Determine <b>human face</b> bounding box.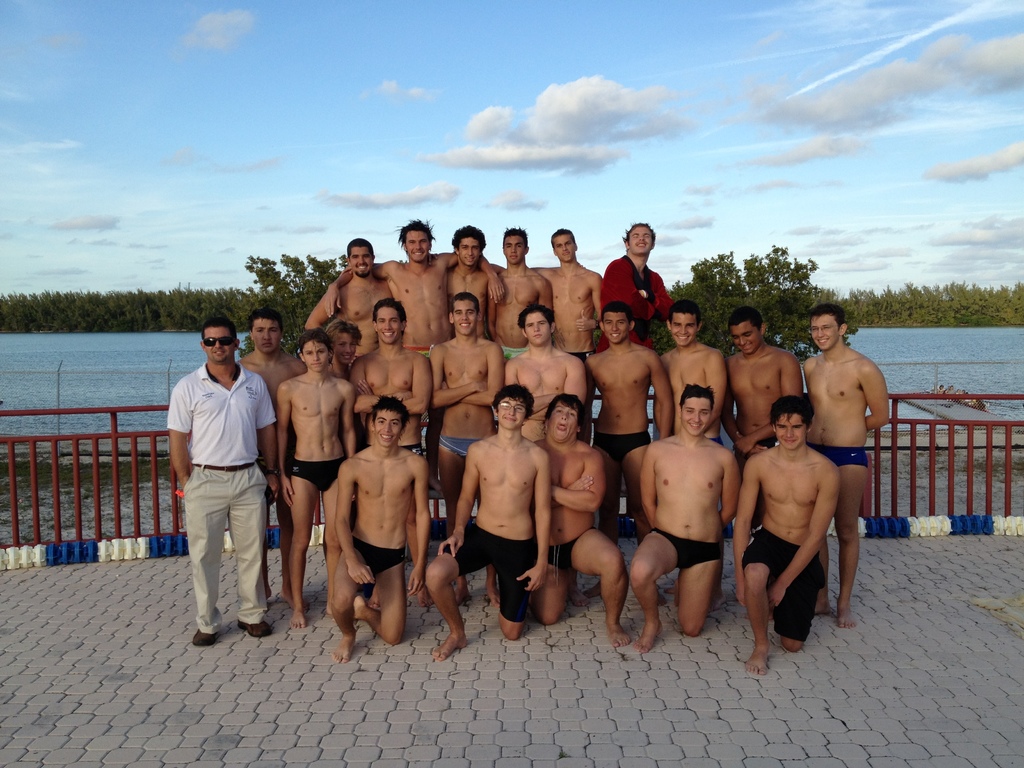
Determined: (left=499, top=396, right=524, bottom=429).
